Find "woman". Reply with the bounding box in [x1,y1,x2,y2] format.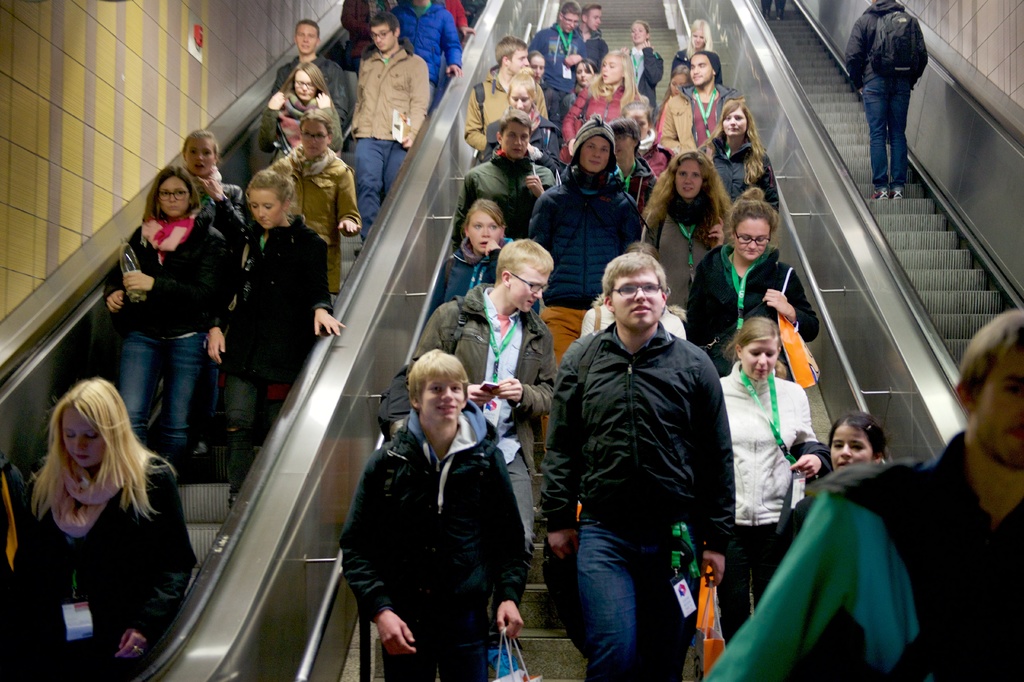
[207,166,345,510].
